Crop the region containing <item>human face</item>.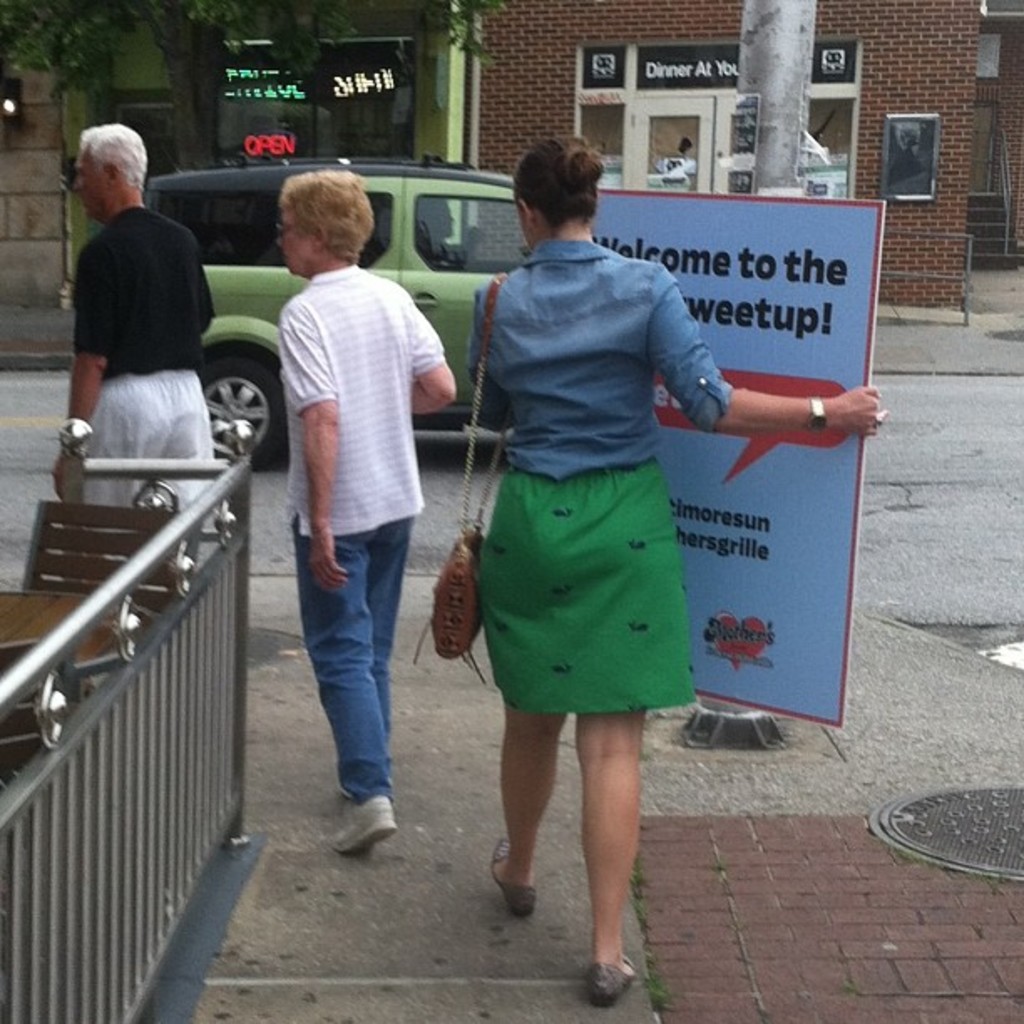
Crop region: 67:141:105:221.
